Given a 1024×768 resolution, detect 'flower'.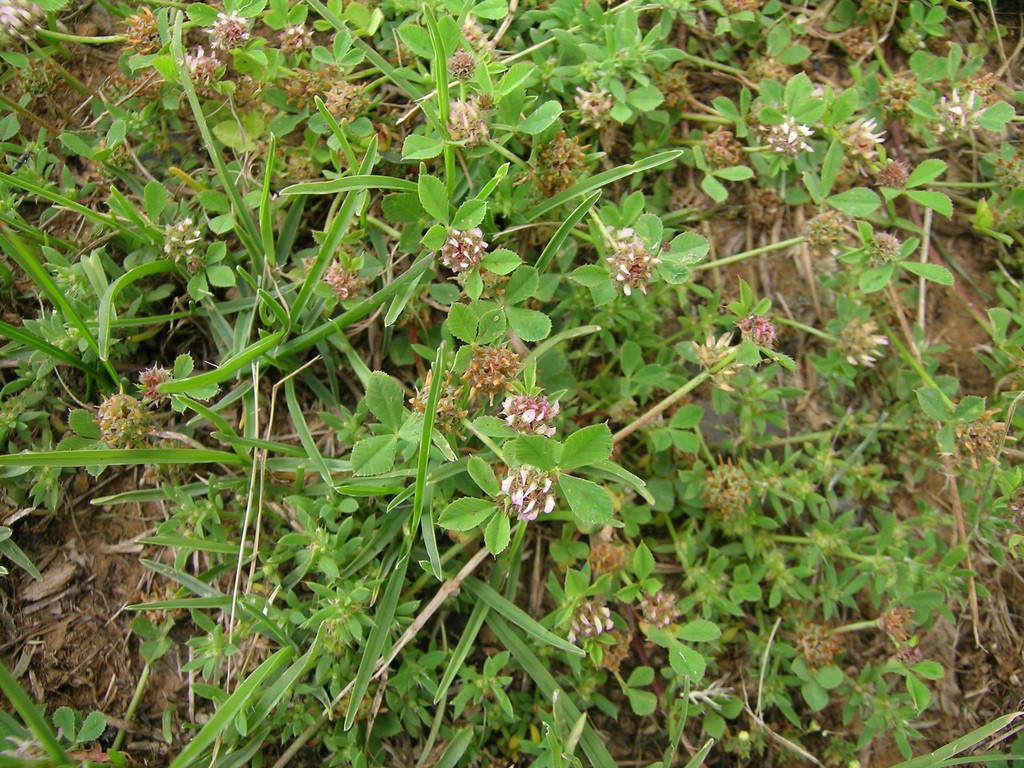
rect(756, 109, 812, 162).
